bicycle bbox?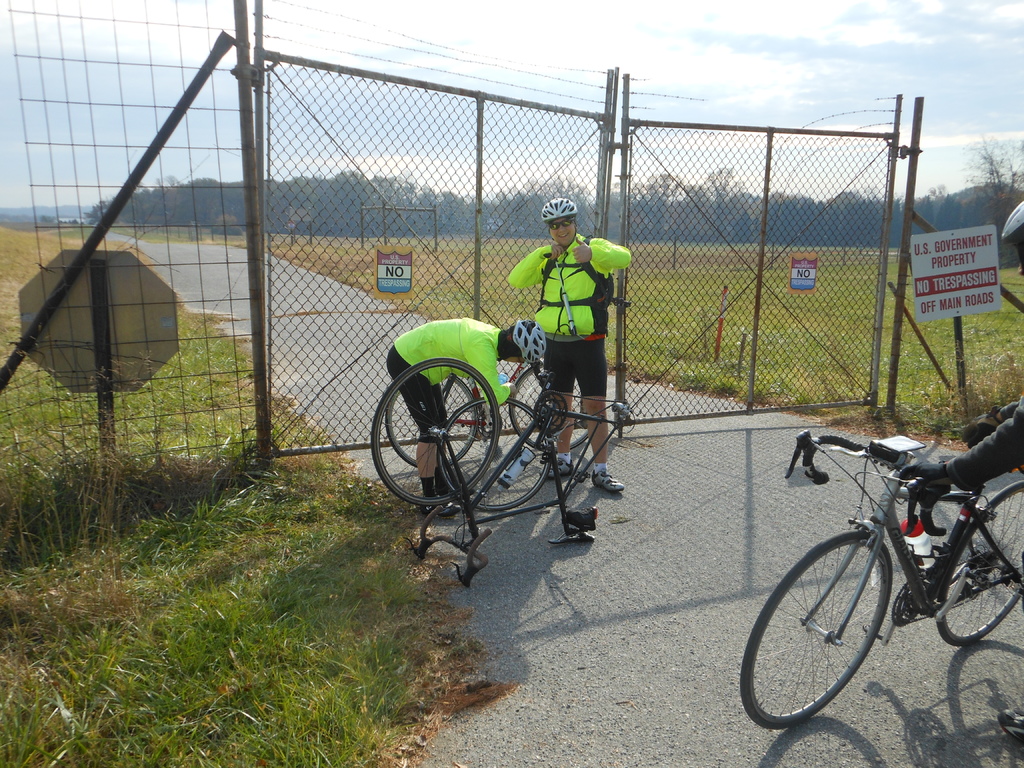
pyautogui.locateOnScreen(378, 342, 636, 507)
